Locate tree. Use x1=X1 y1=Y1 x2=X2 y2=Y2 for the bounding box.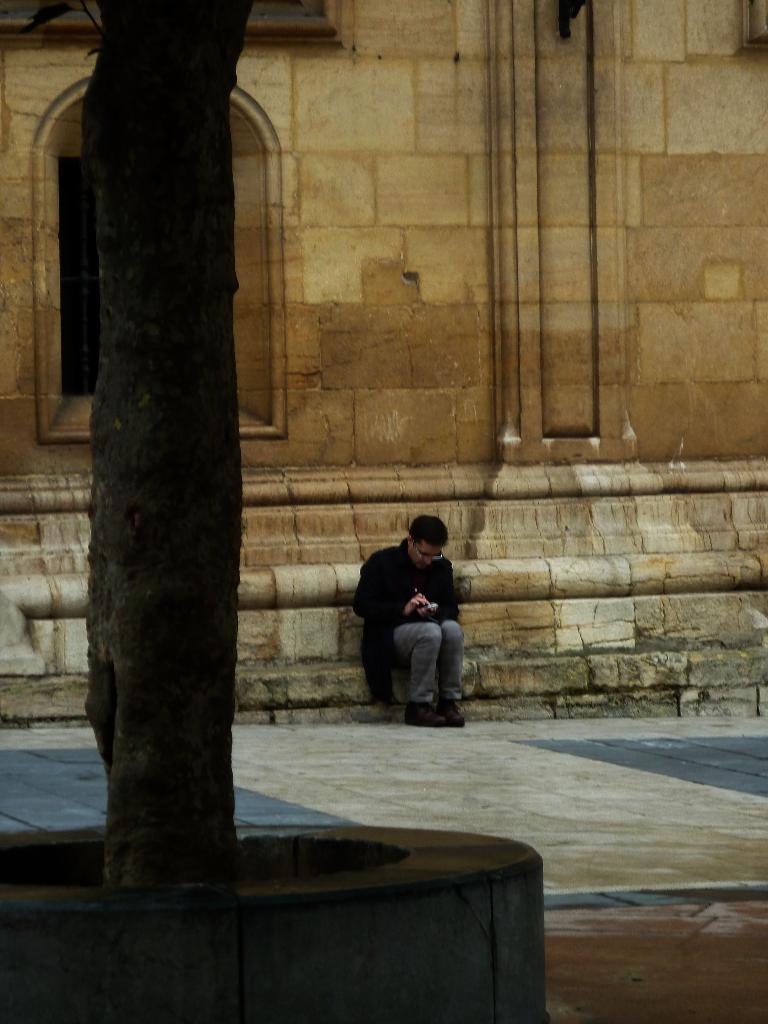
x1=72 y1=0 x2=253 y2=911.
